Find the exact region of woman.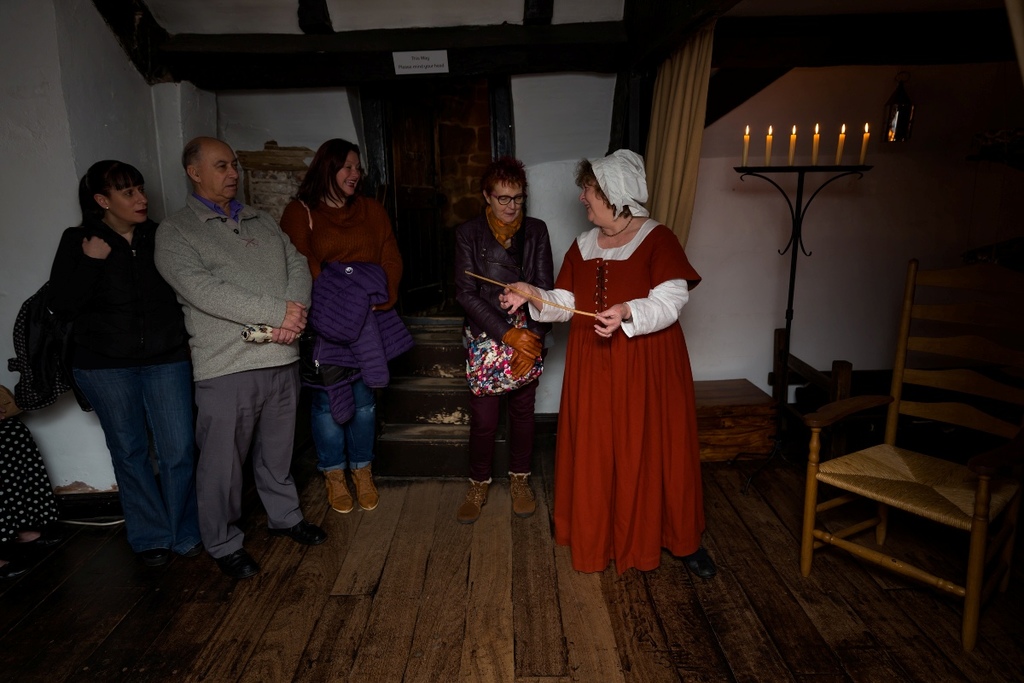
Exact region: box(282, 136, 407, 514).
